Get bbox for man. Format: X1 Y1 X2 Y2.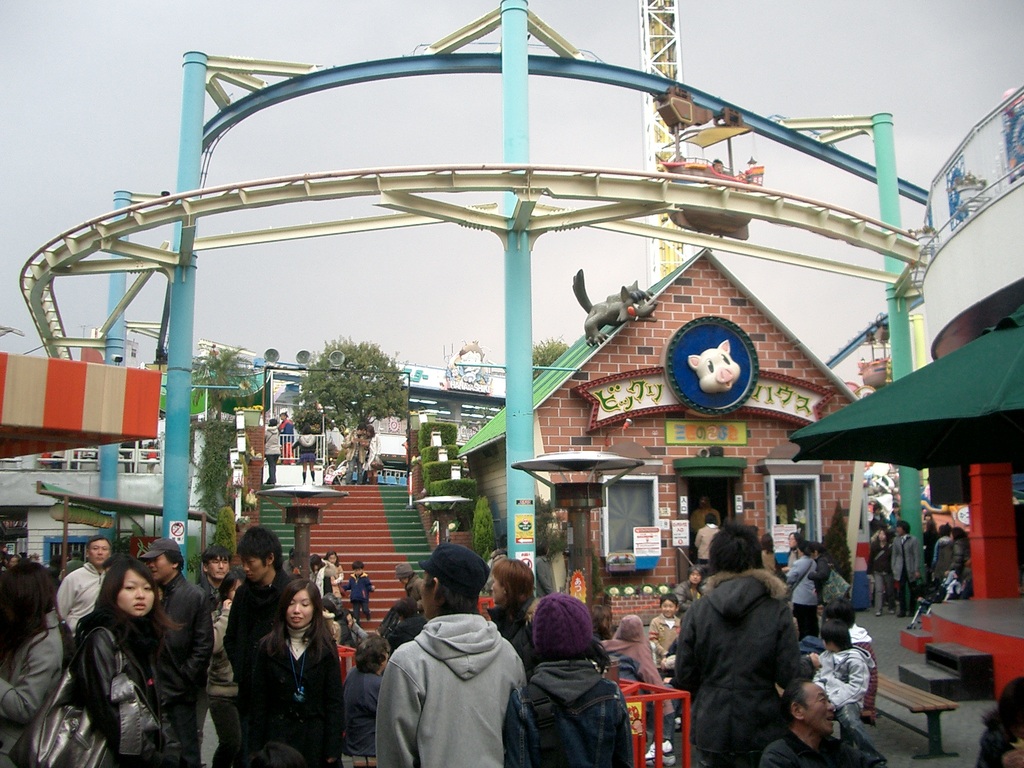
138 540 215 767.
